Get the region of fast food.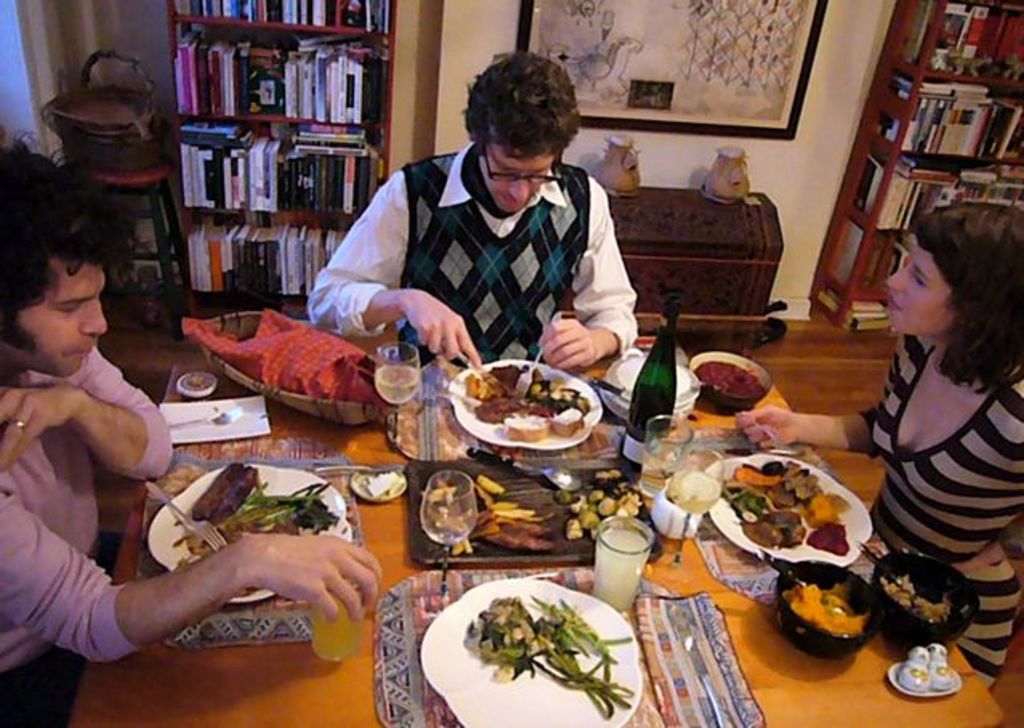
x1=782 y1=561 x2=870 y2=646.
